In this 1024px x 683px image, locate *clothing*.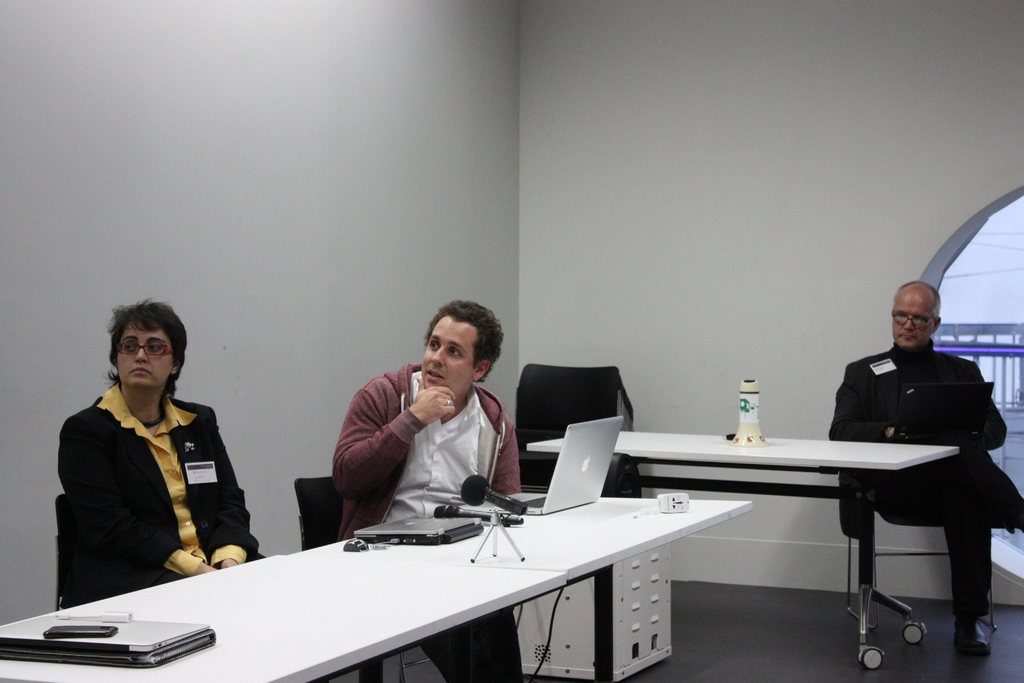
Bounding box: region(829, 338, 1023, 612).
